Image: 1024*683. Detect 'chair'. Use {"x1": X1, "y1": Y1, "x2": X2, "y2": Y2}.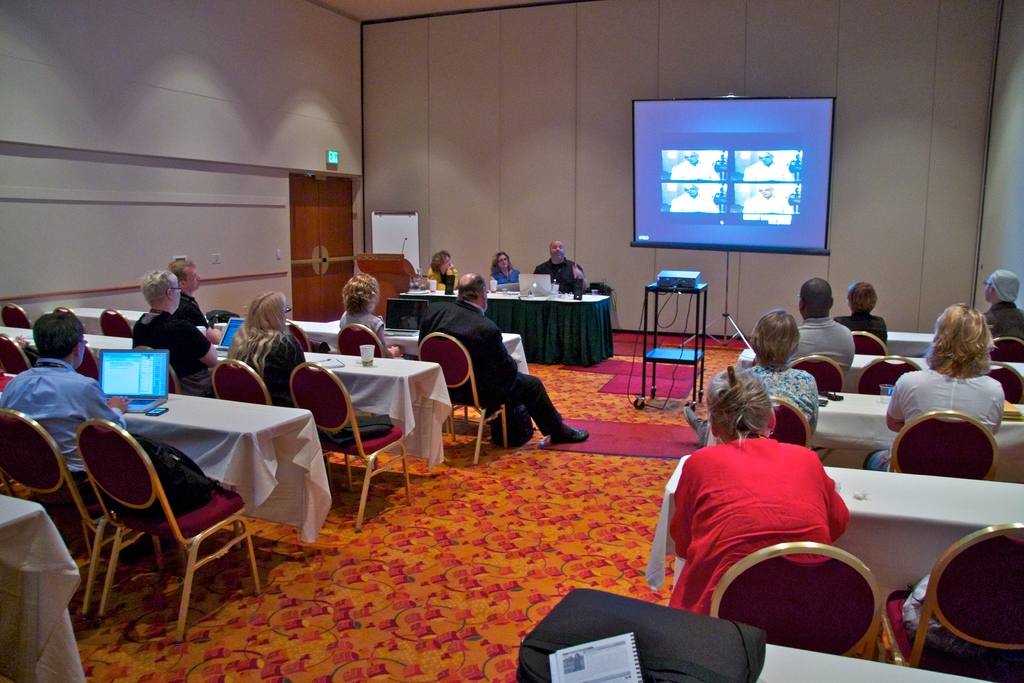
{"x1": 0, "y1": 330, "x2": 29, "y2": 379}.
